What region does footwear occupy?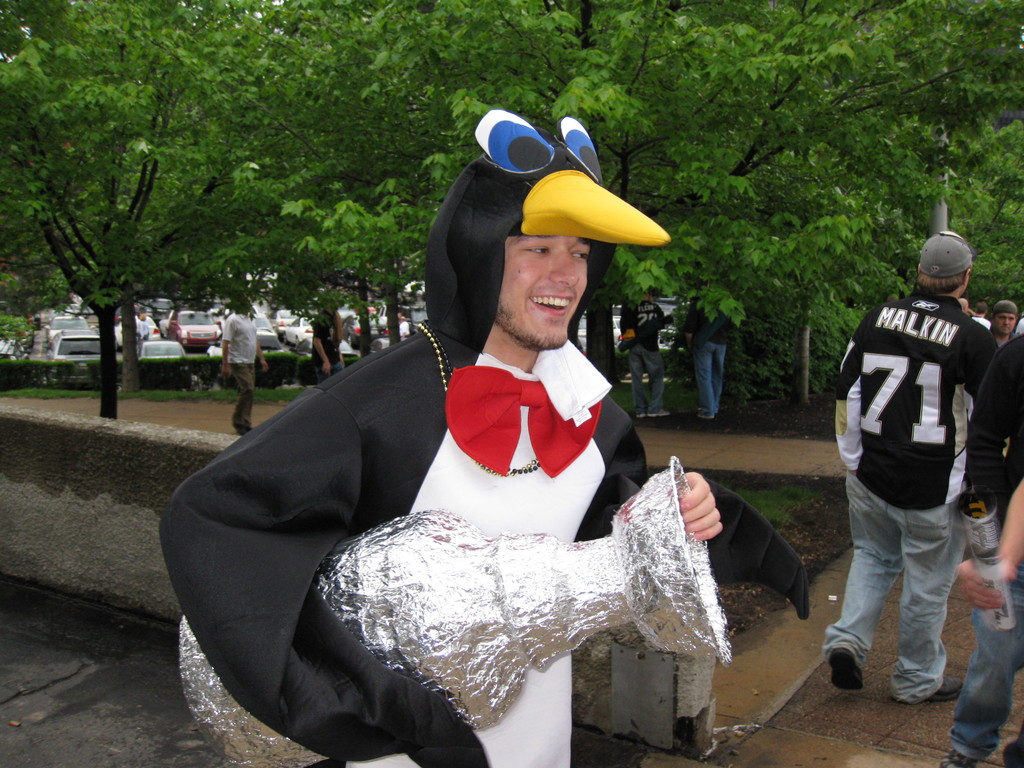
{"x1": 234, "y1": 424, "x2": 248, "y2": 434}.
